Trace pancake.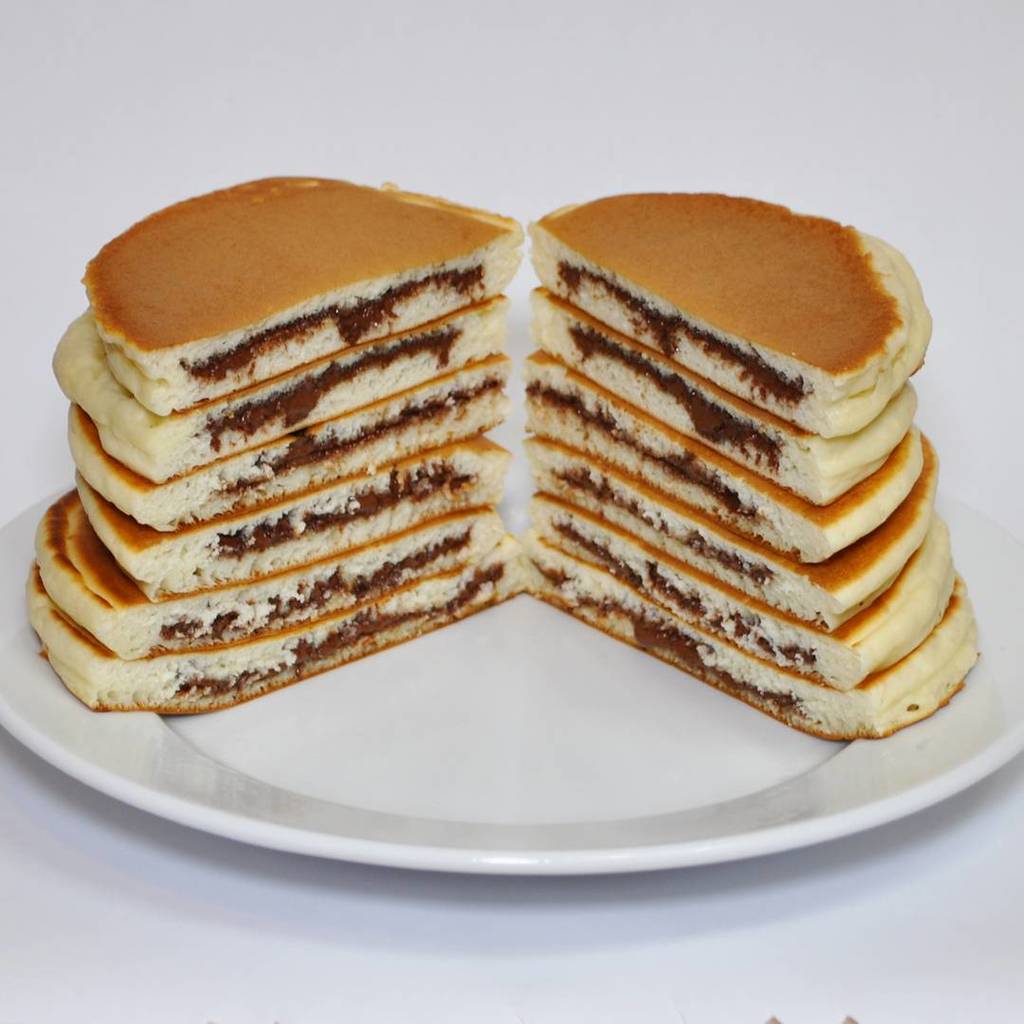
Traced to region(523, 183, 933, 444).
